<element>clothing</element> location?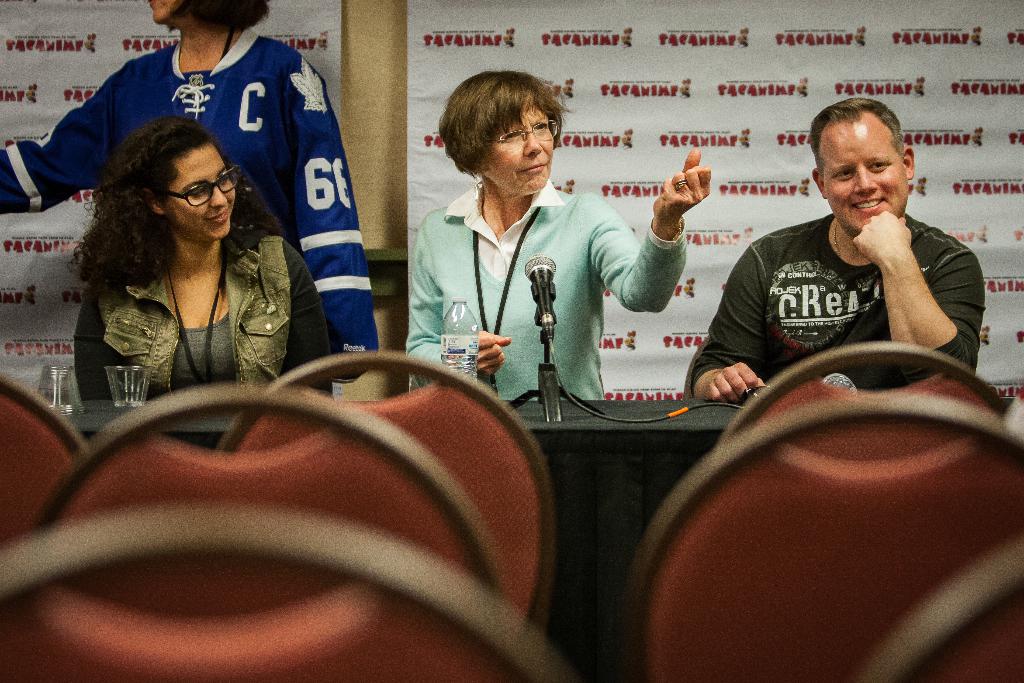
<region>0, 22, 380, 379</region>
